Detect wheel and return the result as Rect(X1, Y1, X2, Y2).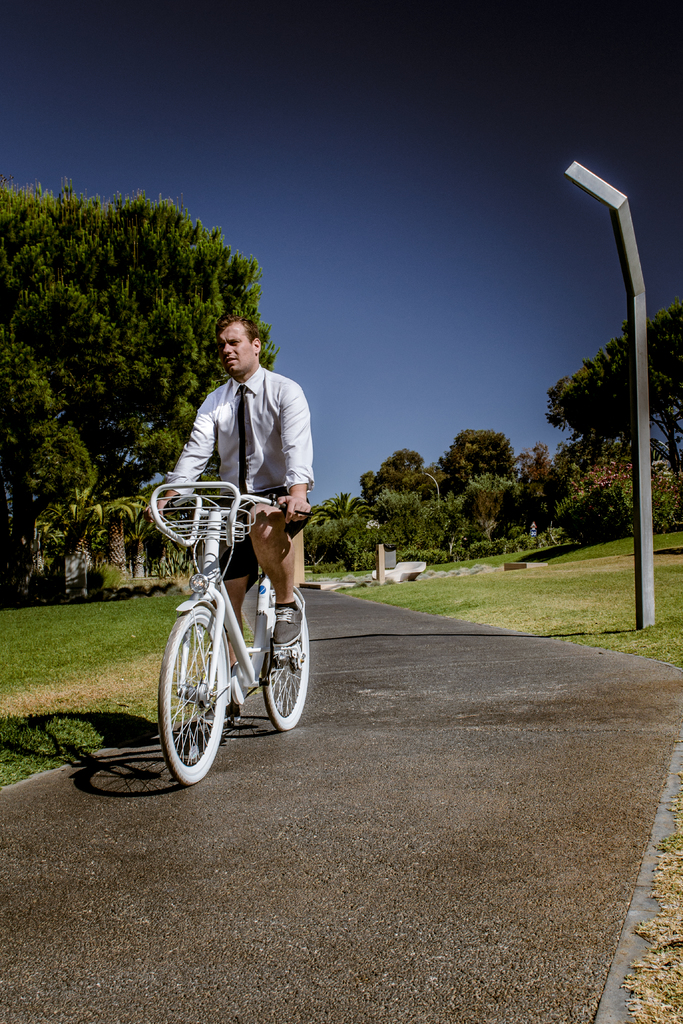
Rect(262, 591, 309, 730).
